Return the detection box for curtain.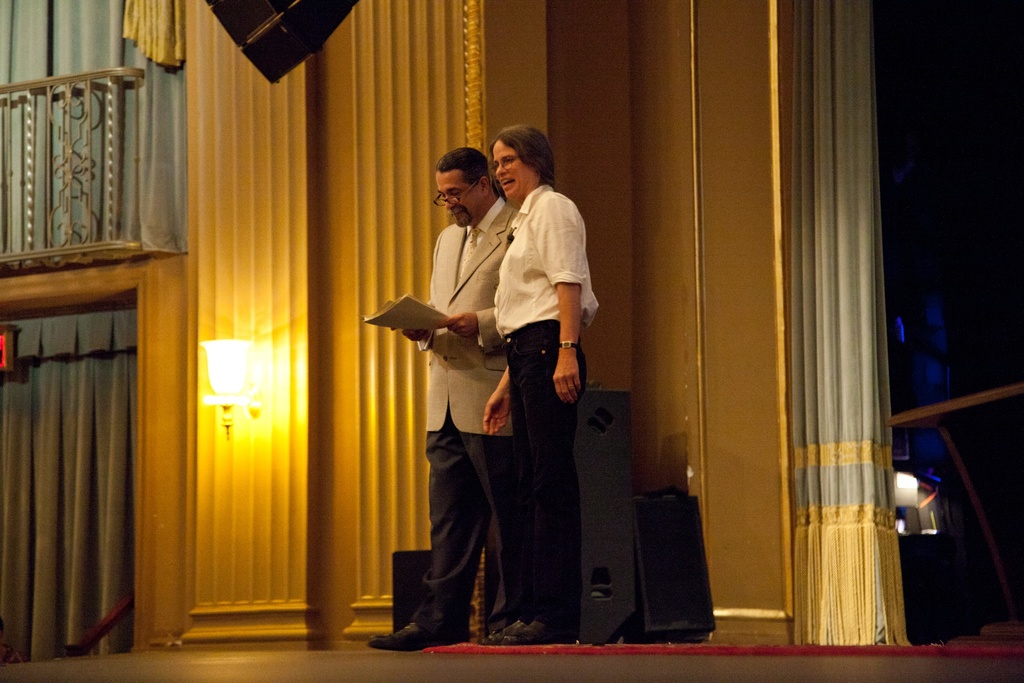
<box>774,0,905,620</box>.
